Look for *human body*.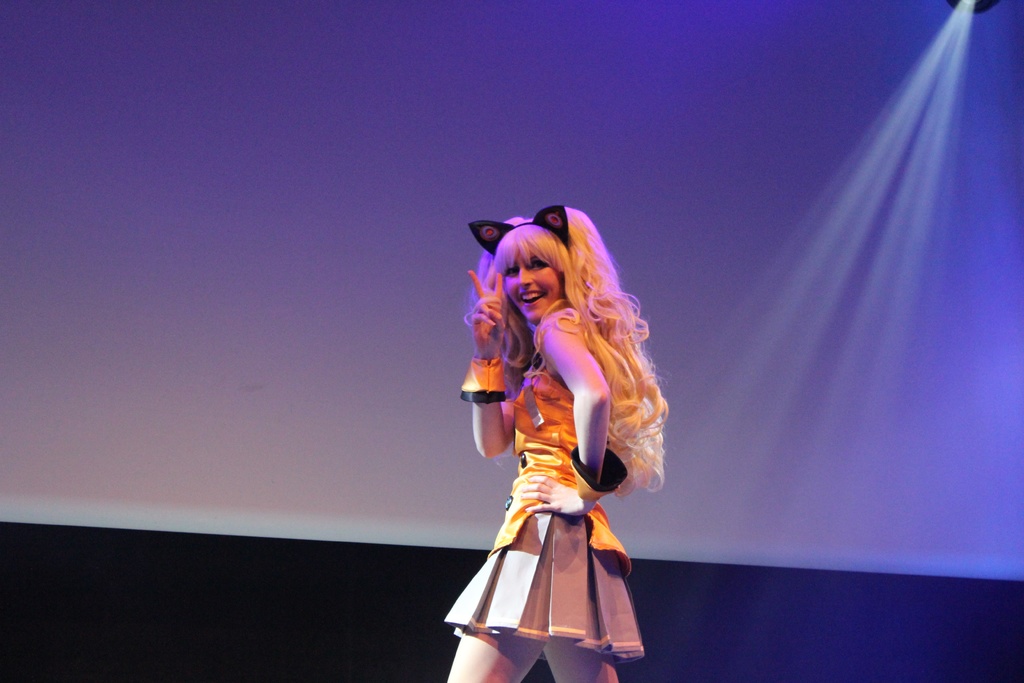
Found: 427/179/678/652.
